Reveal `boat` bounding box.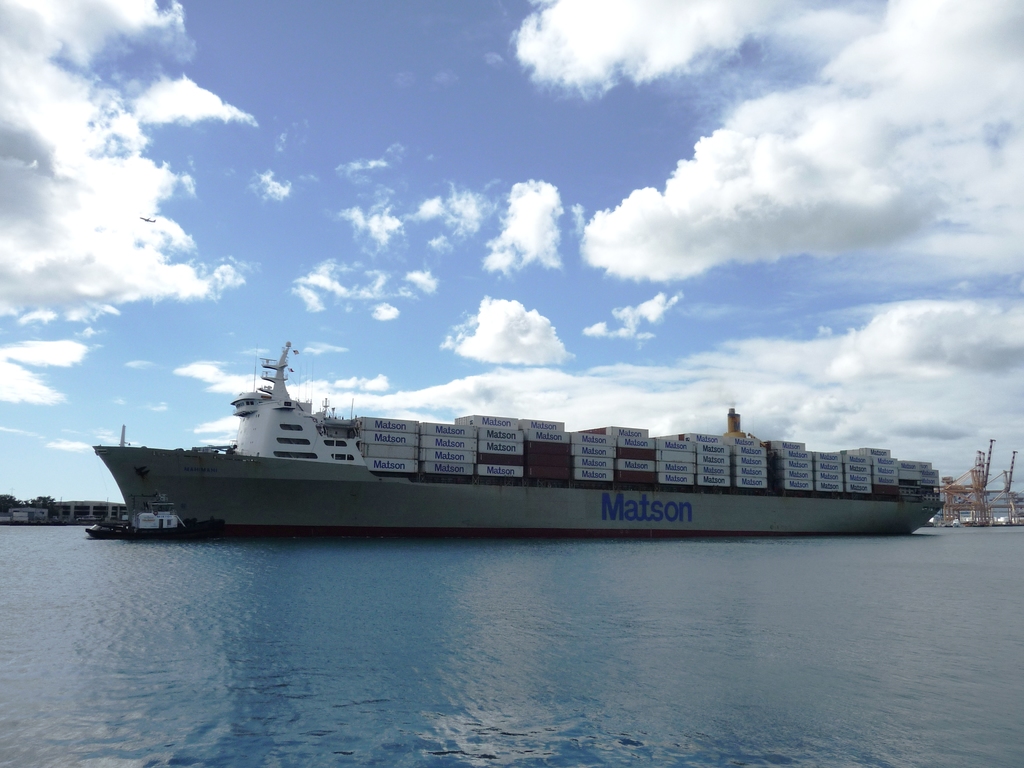
Revealed: <region>93, 322, 961, 516</region>.
